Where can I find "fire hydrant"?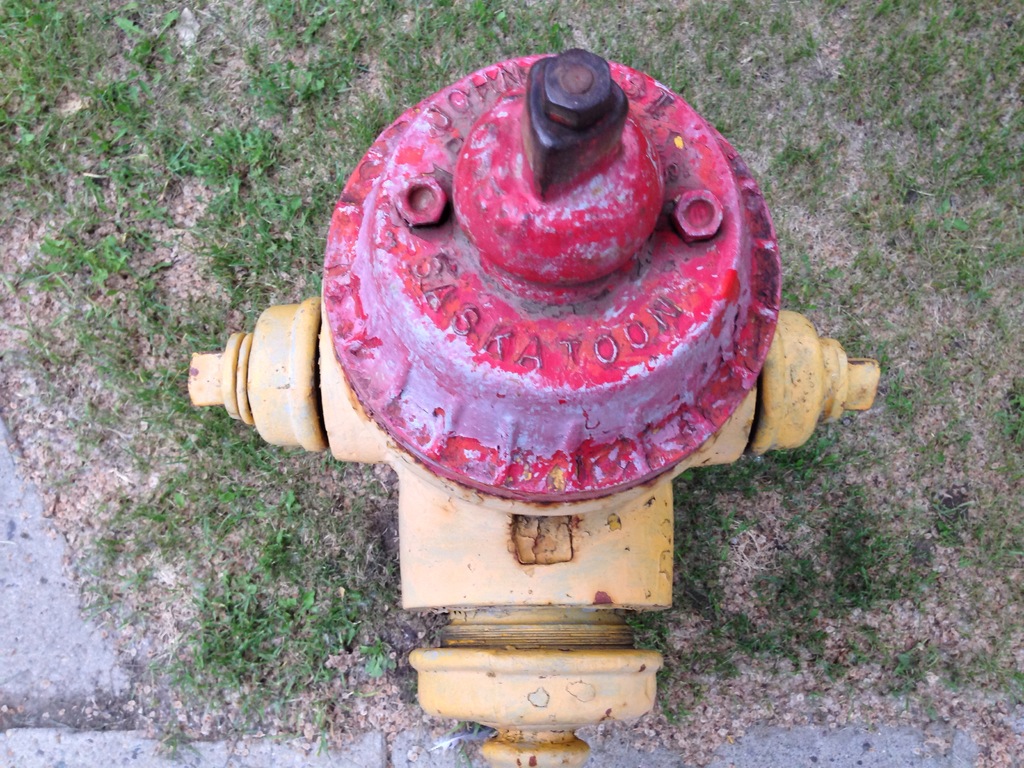
You can find it at {"x1": 189, "y1": 48, "x2": 881, "y2": 767}.
